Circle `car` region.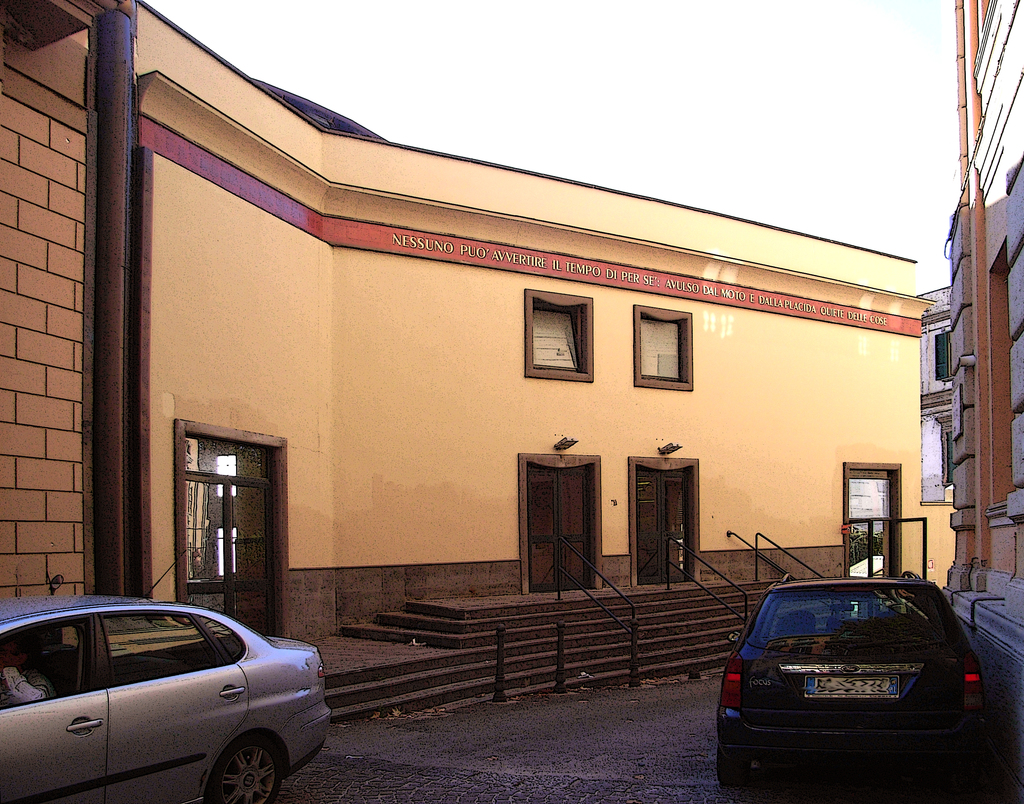
Region: (left=0, top=548, right=330, bottom=803).
